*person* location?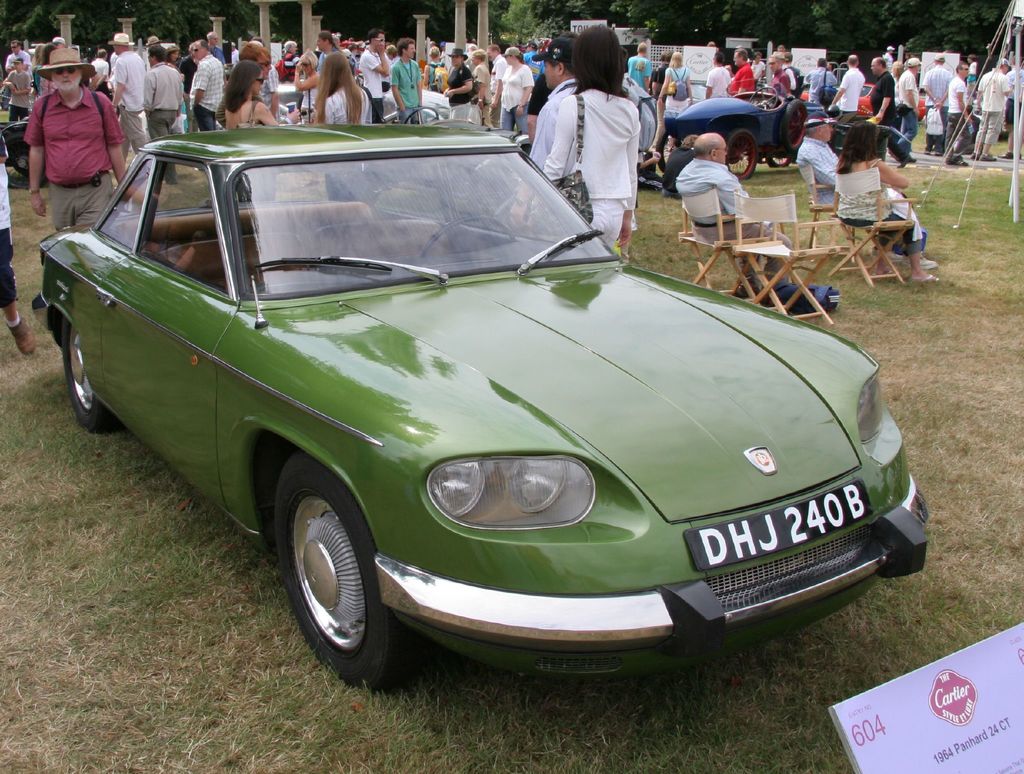
(x1=840, y1=117, x2=933, y2=286)
